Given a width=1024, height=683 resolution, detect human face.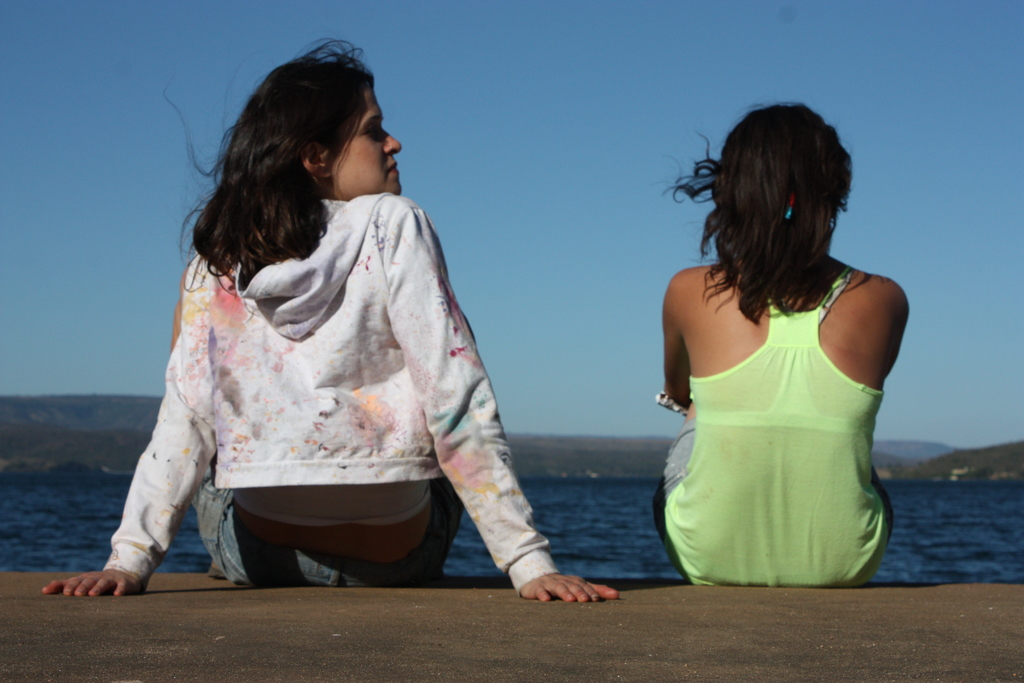
detection(334, 100, 401, 194).
